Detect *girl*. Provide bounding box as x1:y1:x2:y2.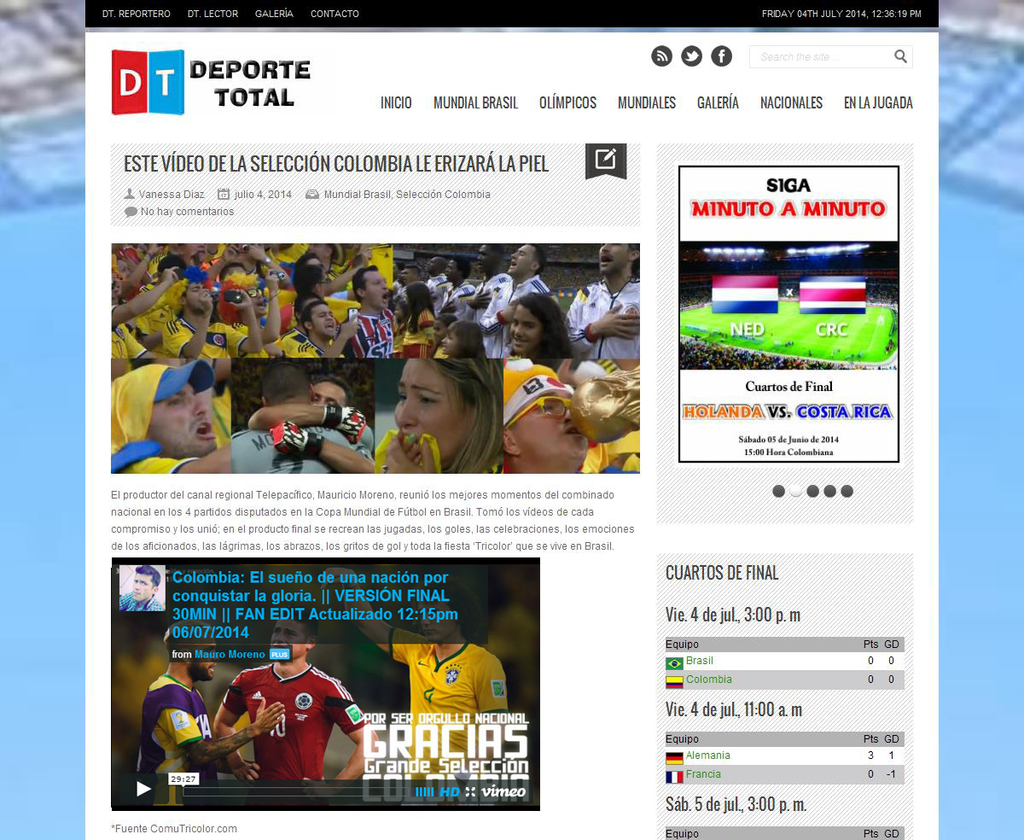
432:315:457:355.
